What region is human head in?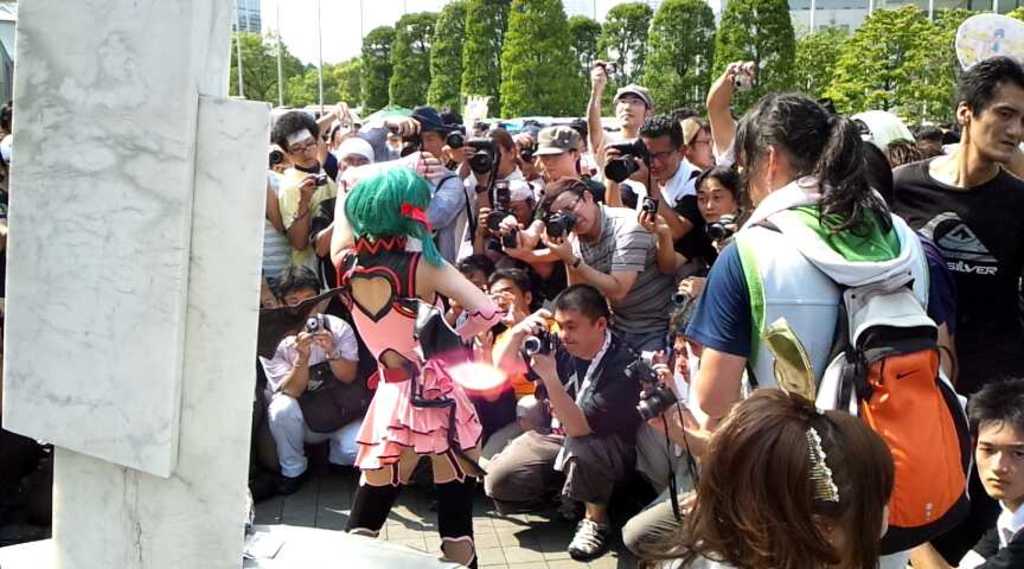
box(695, 172, 740, 224).
